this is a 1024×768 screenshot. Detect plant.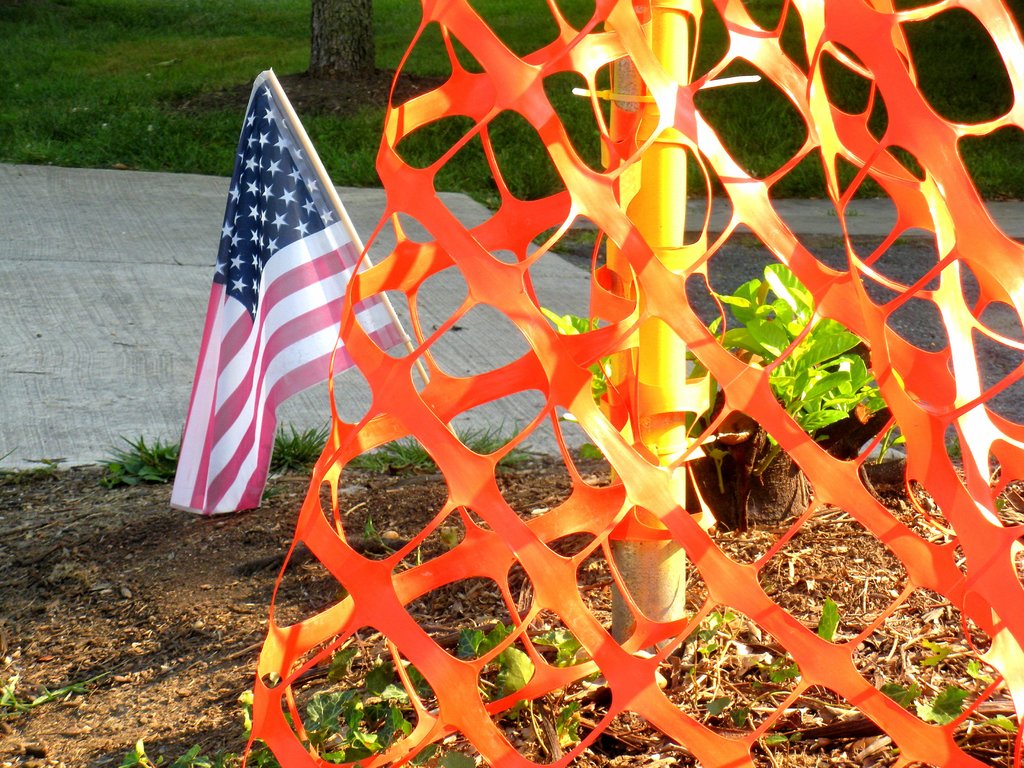
locate(536, 262, 901, 529).
